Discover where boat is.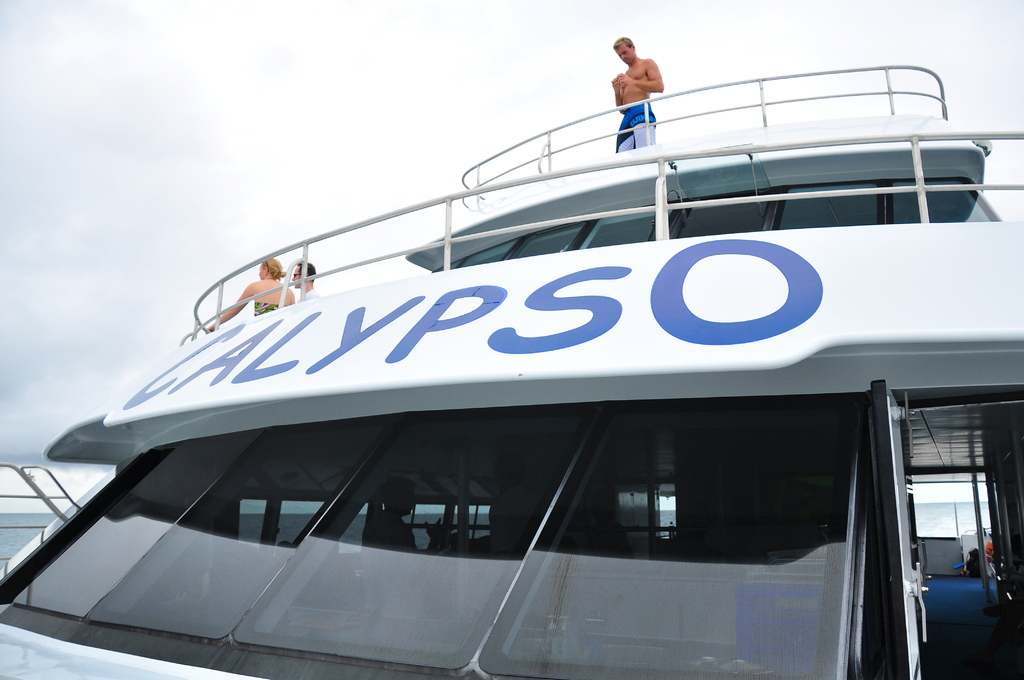
Discovered at crop(0, 64, 1023, 679).
